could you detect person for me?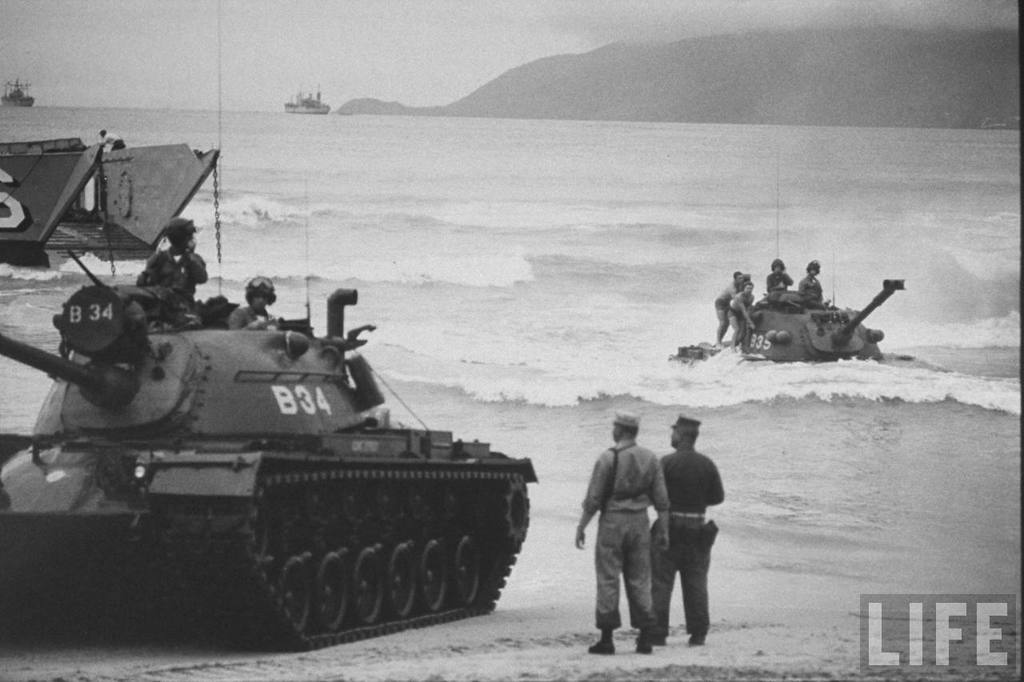
Detection result: 575:409:667:653.
